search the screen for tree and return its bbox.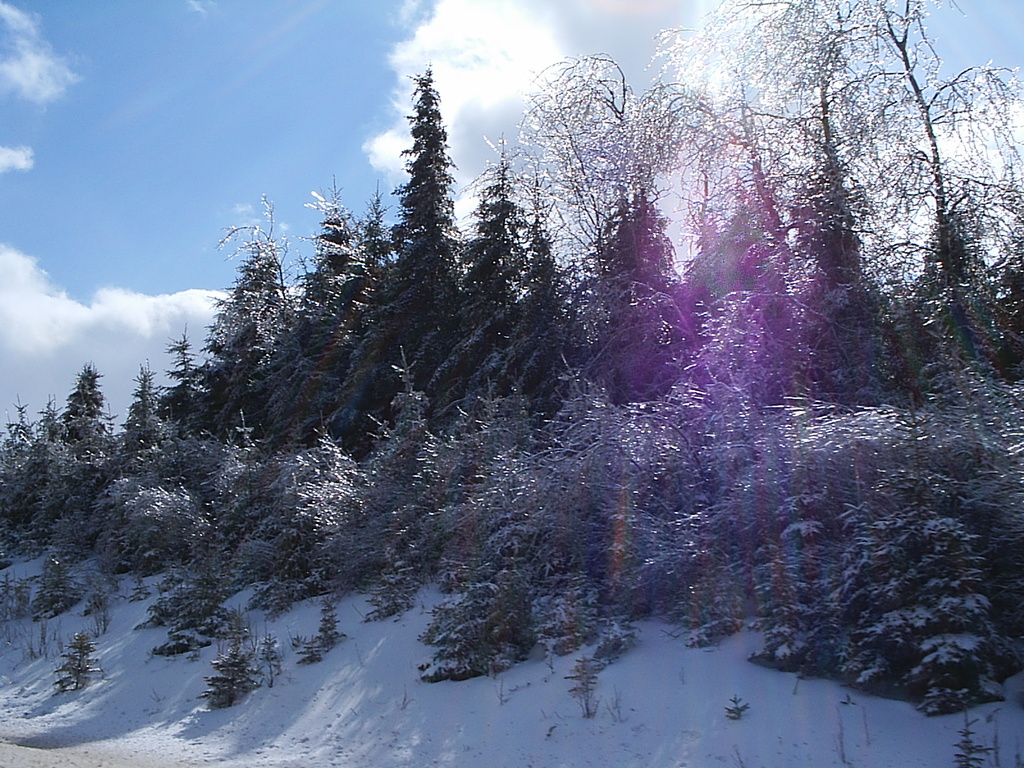
Found: crop(117, 360, 161, 474).
